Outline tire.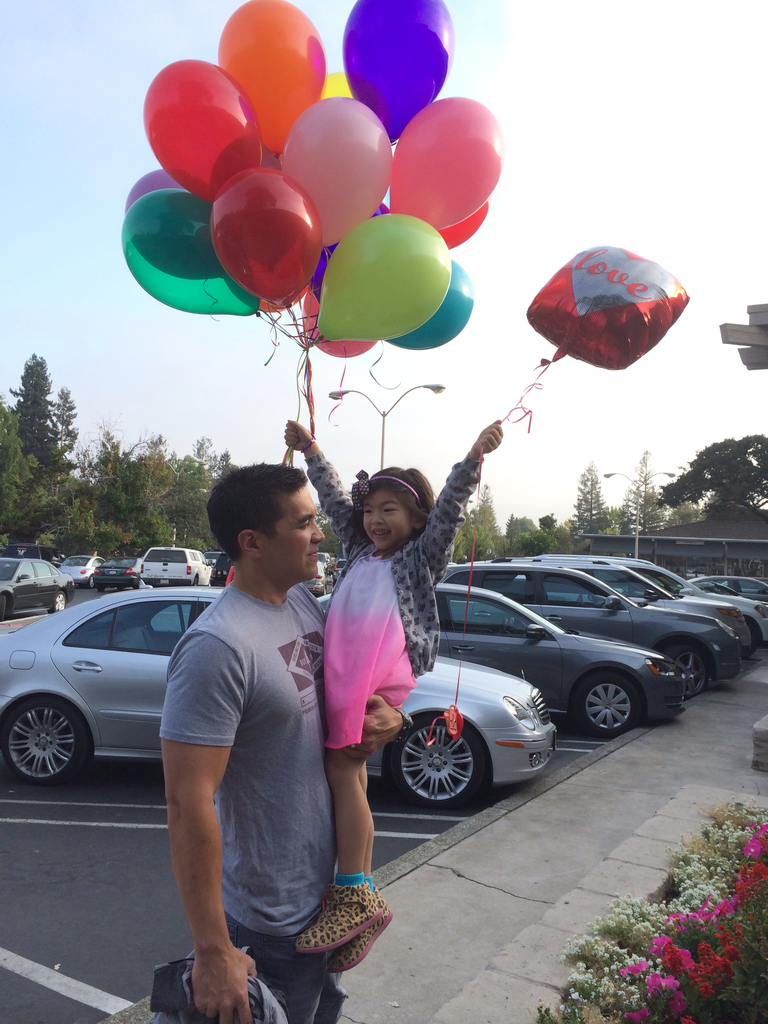
Outline: {"left": 0, "top": 692, "right": 88, "bottom": 794}.
